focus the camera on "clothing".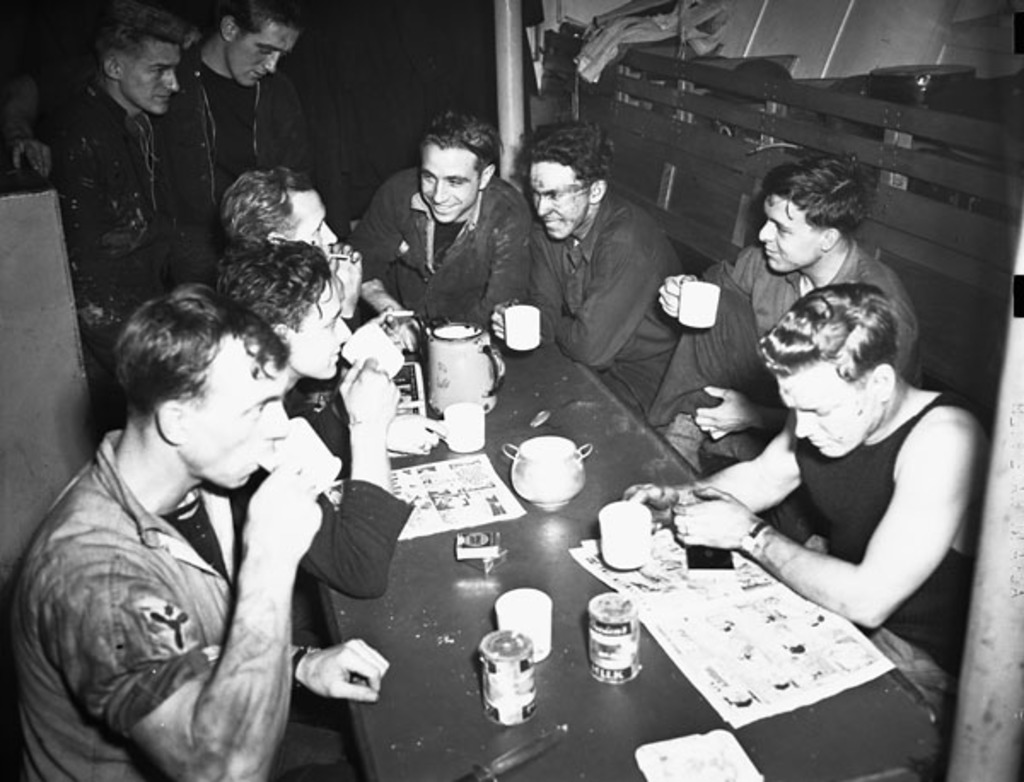
Focus region: box(333, 159, 527, 330).
